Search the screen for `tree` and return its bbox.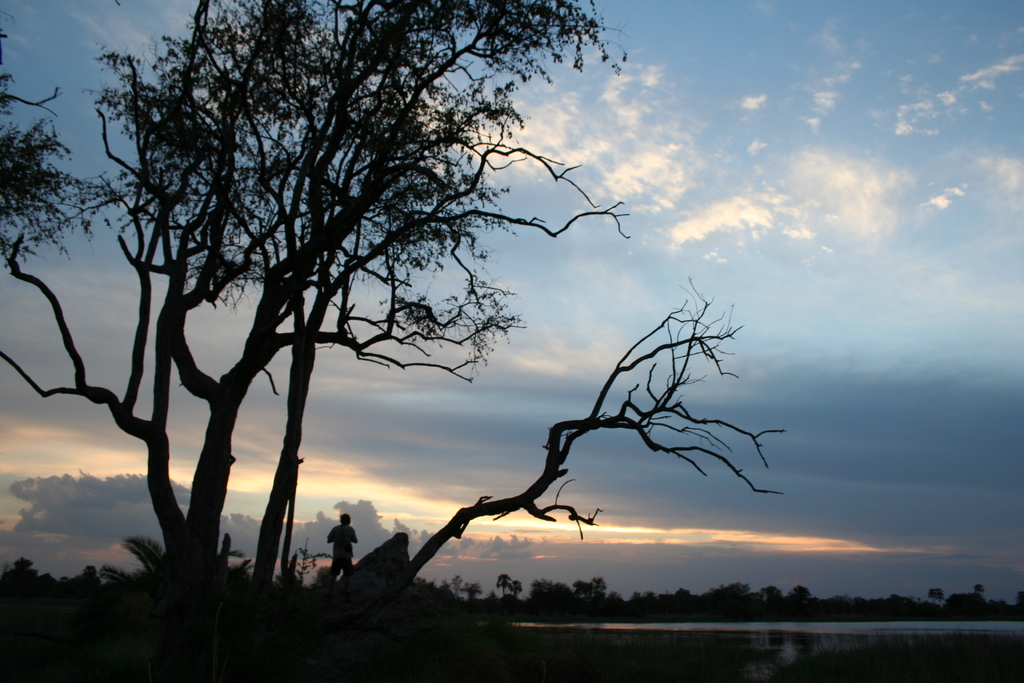
Found: bbox=(0, 30, 124, 256).
